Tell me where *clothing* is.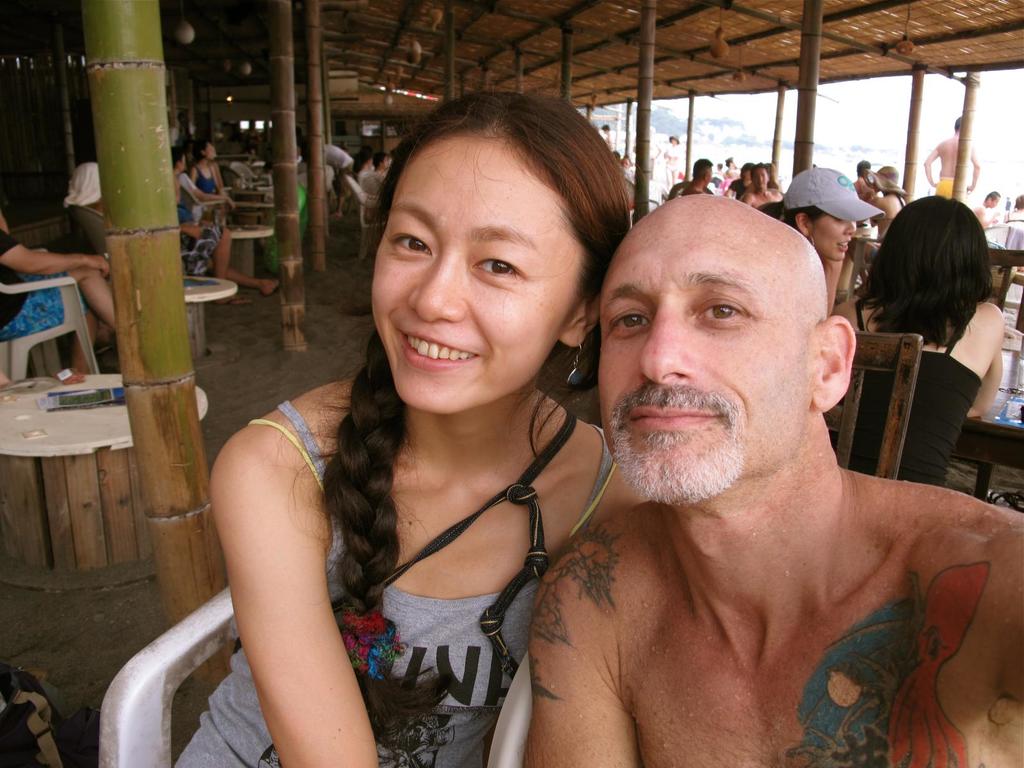
*clothing* is at x1=228 y1=353 x2=595 y2=754.
